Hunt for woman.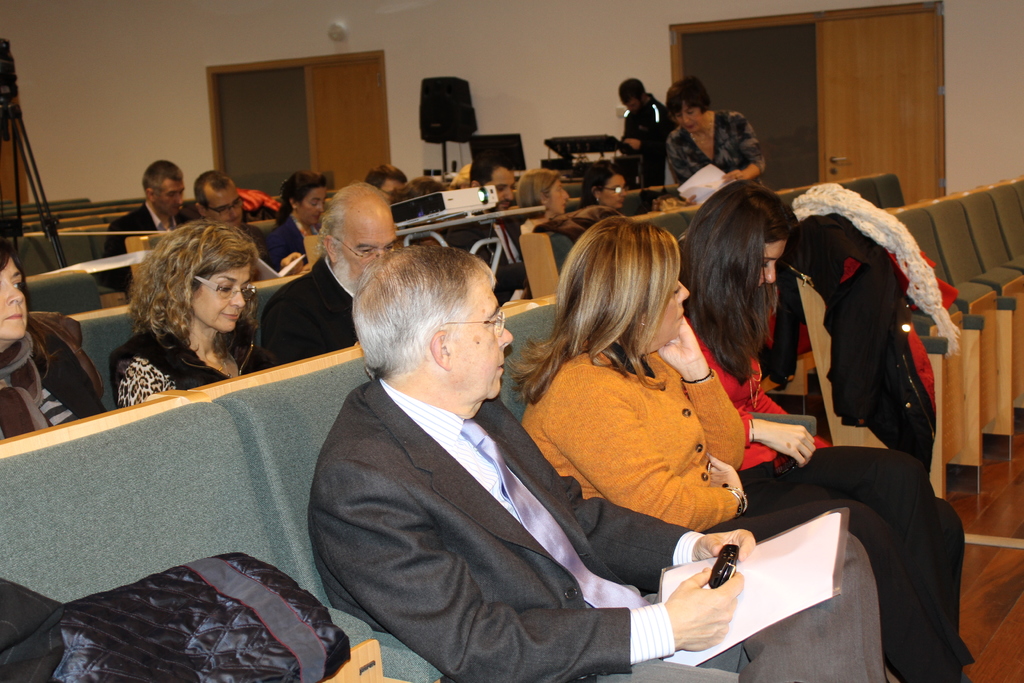
Hunted down at <region>662, 83, 775, 201</region>.
